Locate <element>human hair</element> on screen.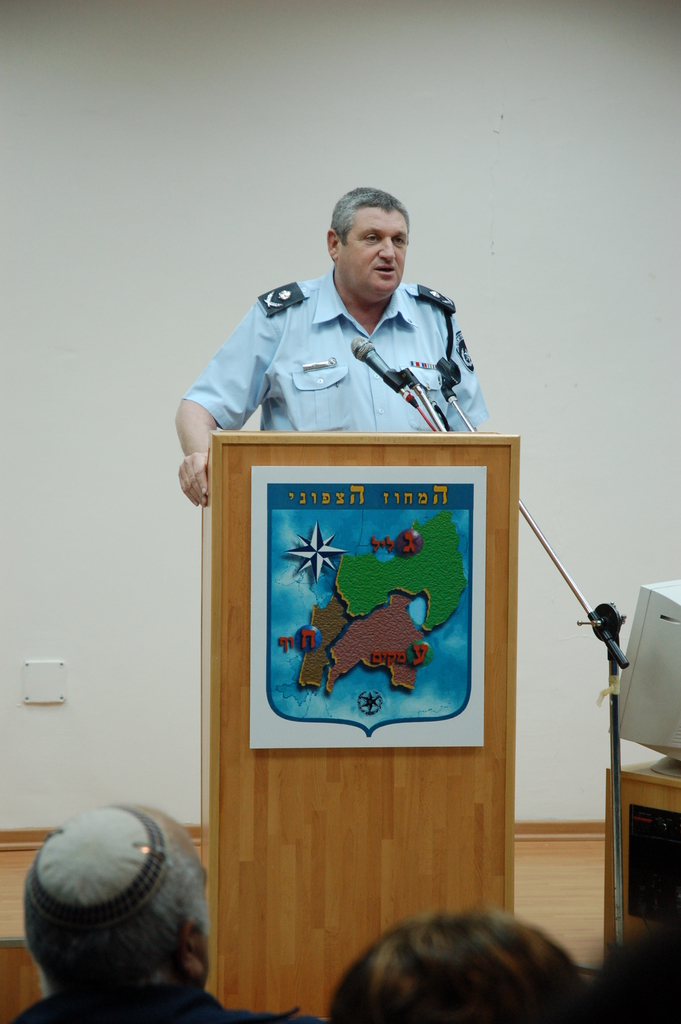
On screen at [326, 919, 613, 1023].
